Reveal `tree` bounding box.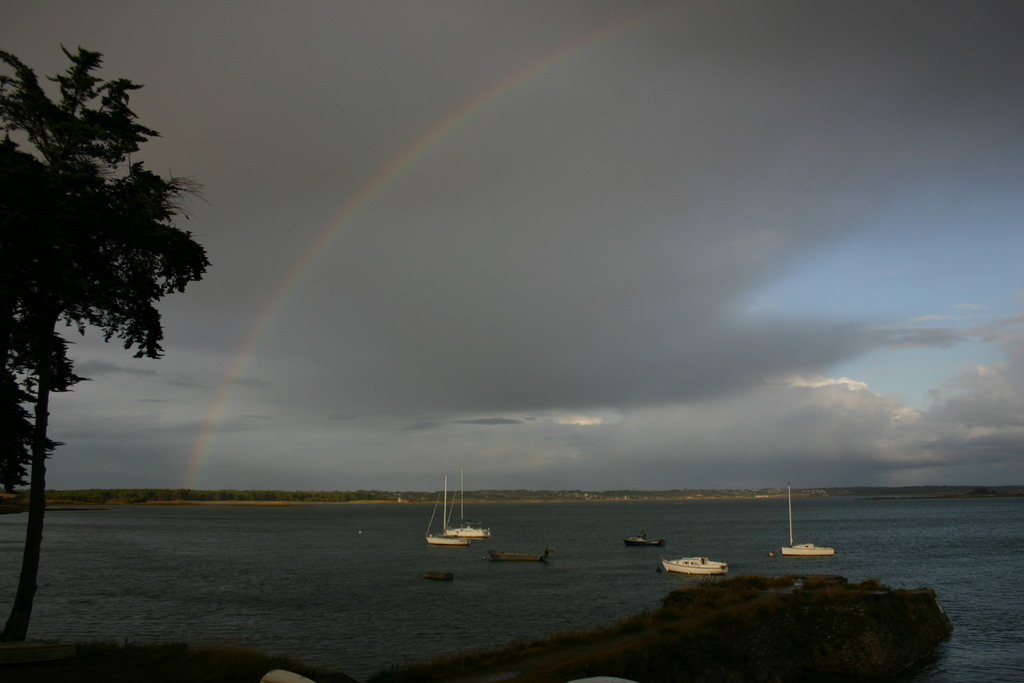
Revealed: [0,37,196,665].
